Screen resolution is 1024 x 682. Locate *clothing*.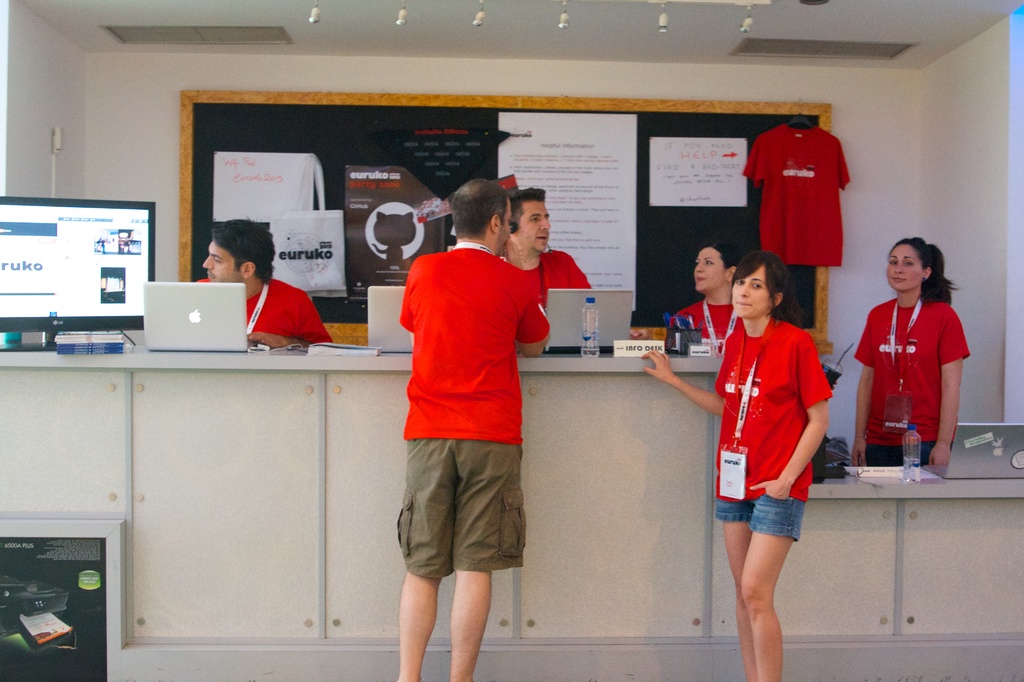
{"x1": 402, "y1": 430, "x2": 529, "y2": 569}.
